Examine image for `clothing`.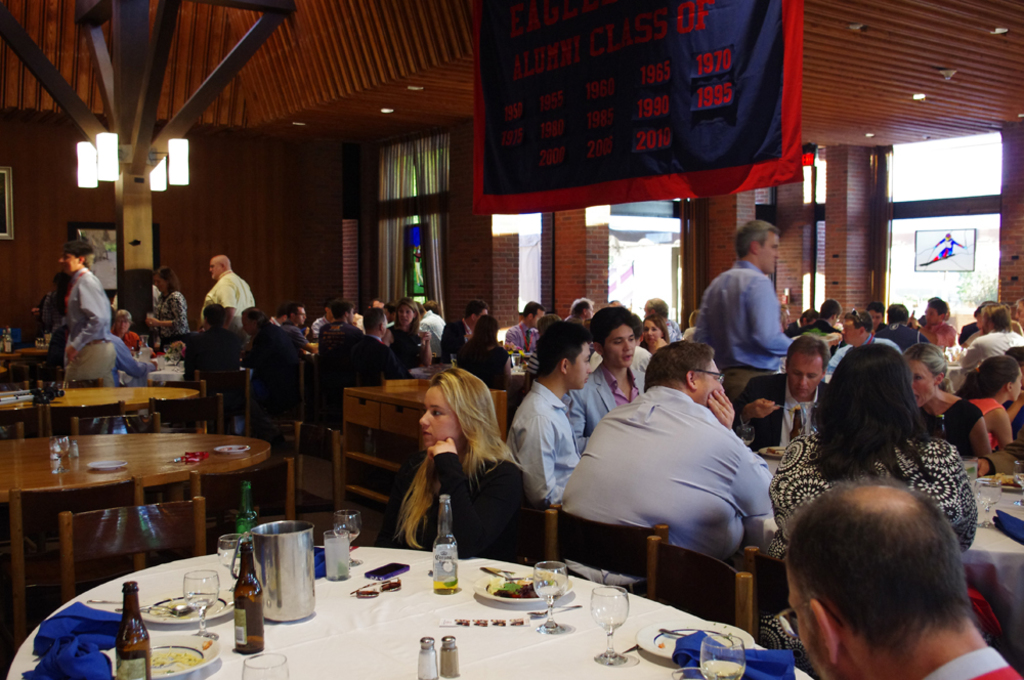
Examination result: <box>105,329,151,393</box>.
